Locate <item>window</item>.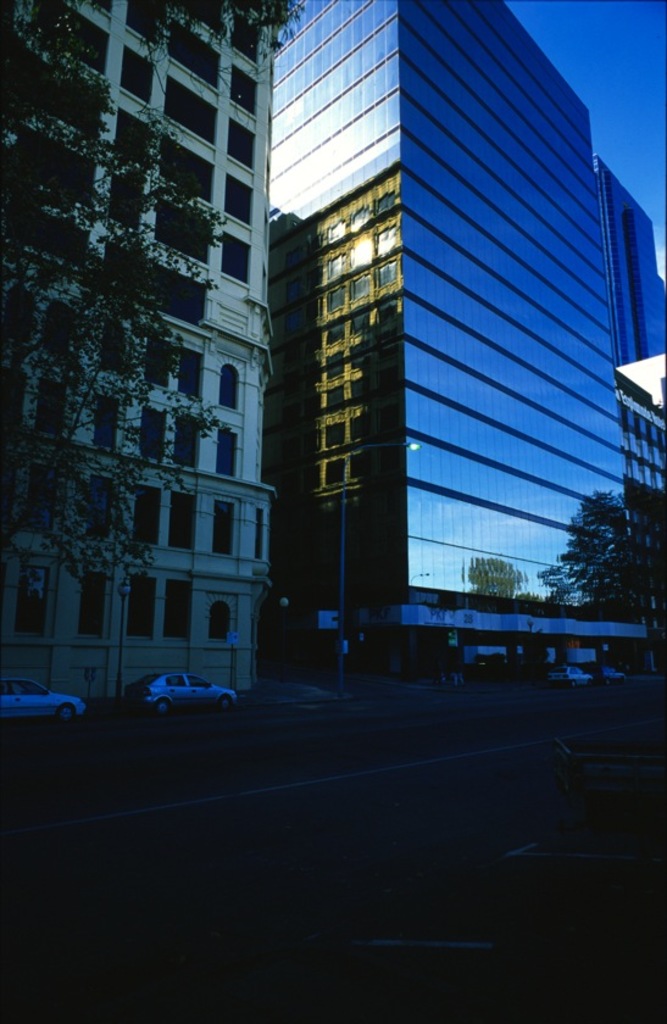
Bounding box: [x1=229, y1=68, x2=252, y2=112].
